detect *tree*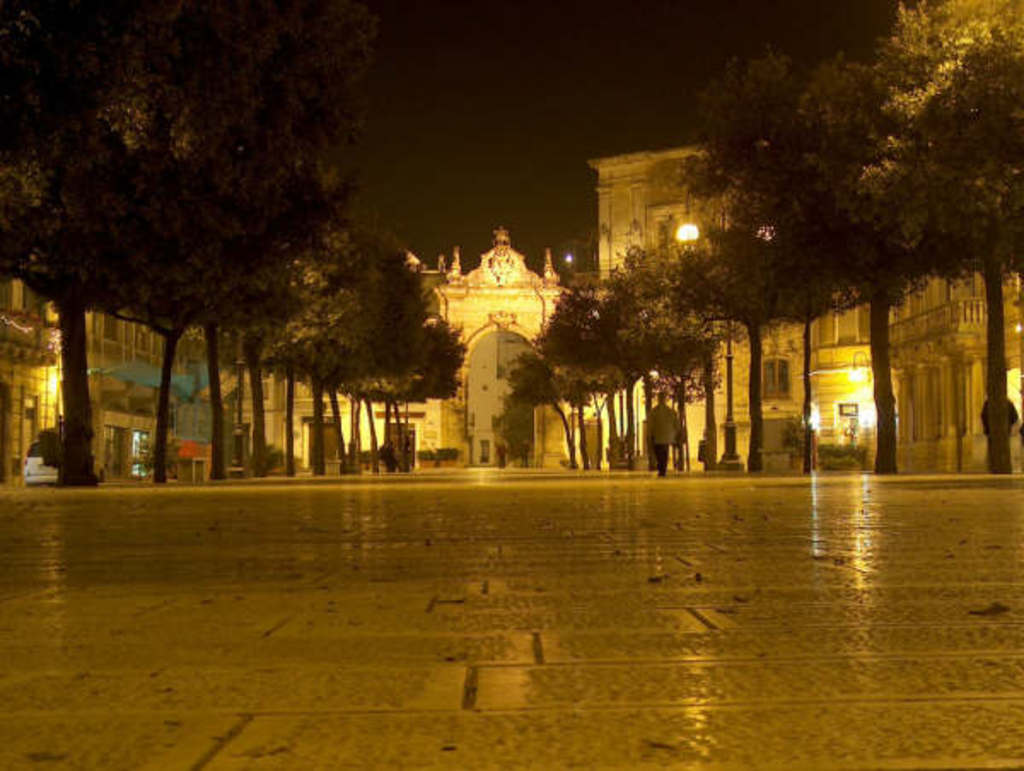
x1=664, y1=48, x2=910, y2=476
